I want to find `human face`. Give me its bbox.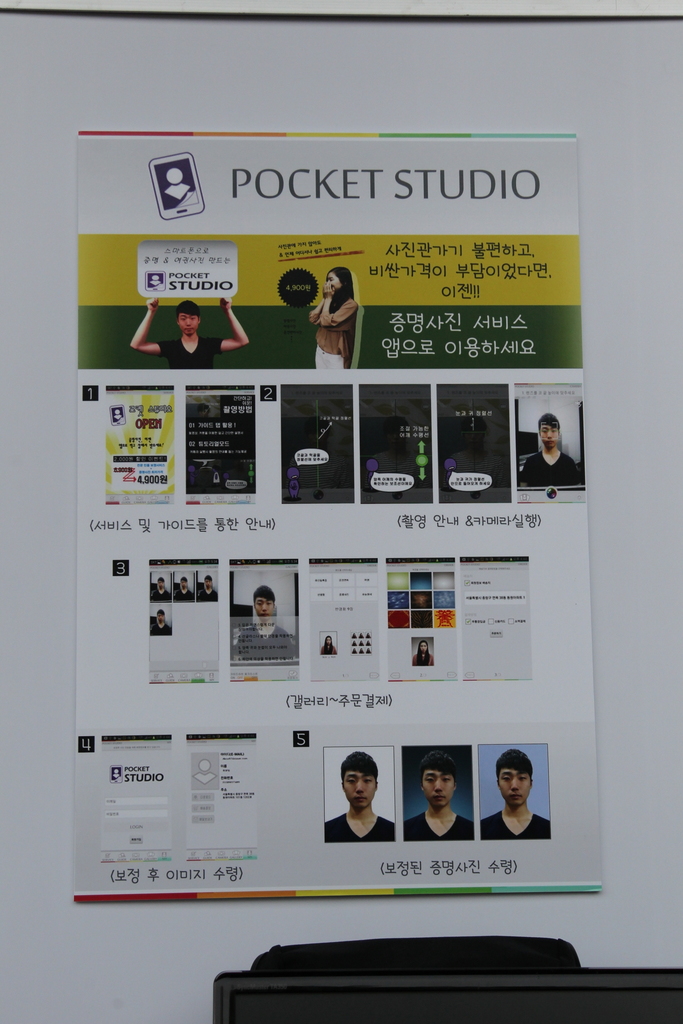
box(254, 596, 275, 617).
